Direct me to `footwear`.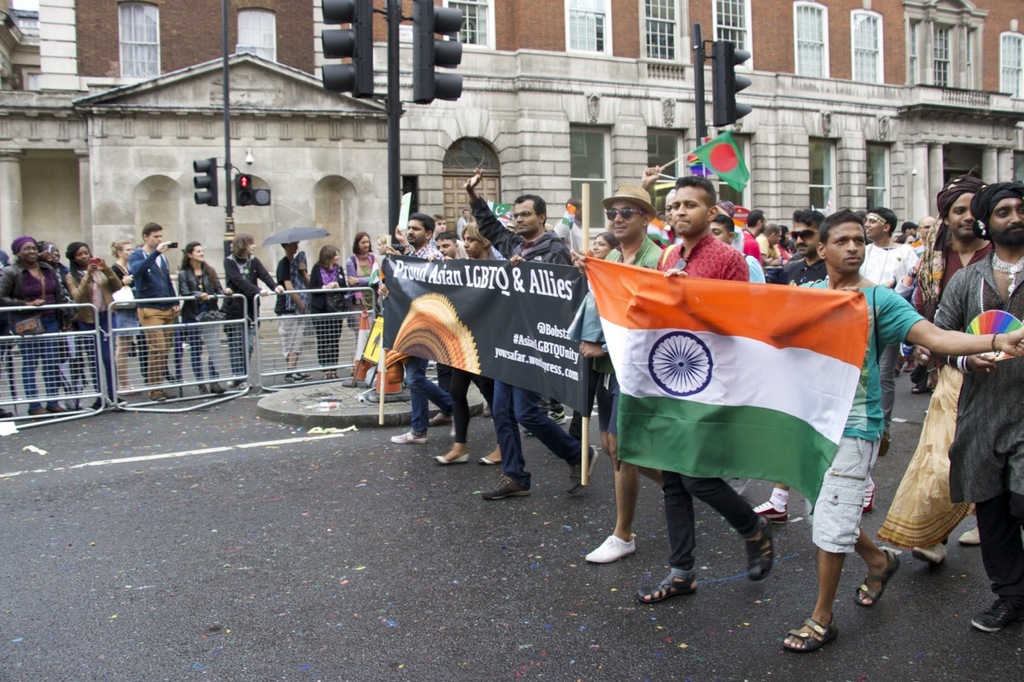
Direction: <bbox>520, 409, 565, 437</bbox>.
